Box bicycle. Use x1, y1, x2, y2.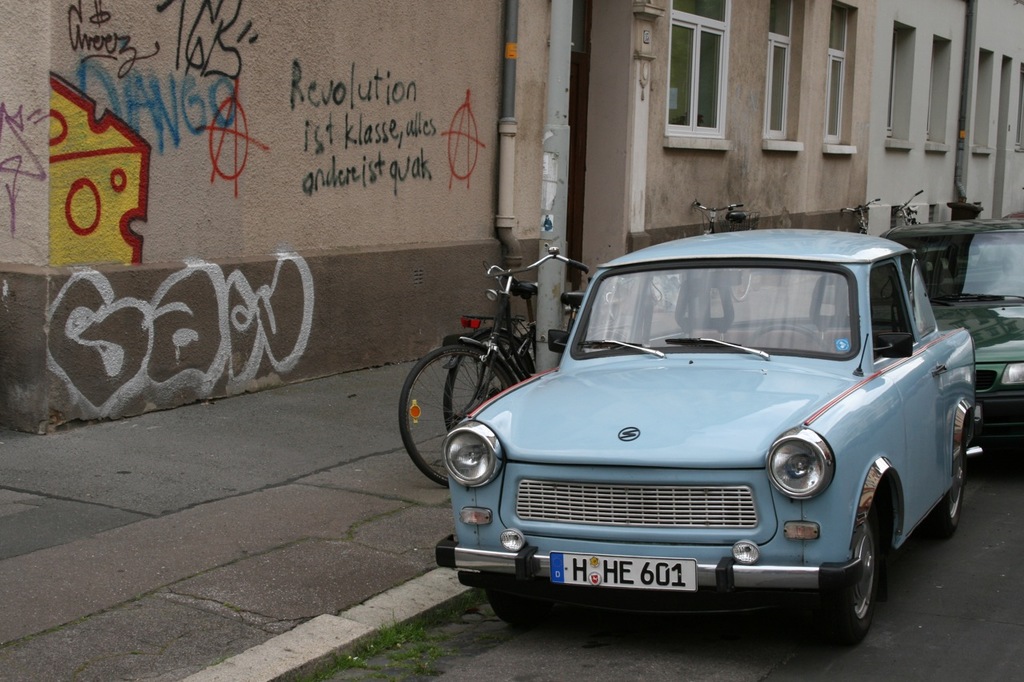
824, 188, 894, 308.
